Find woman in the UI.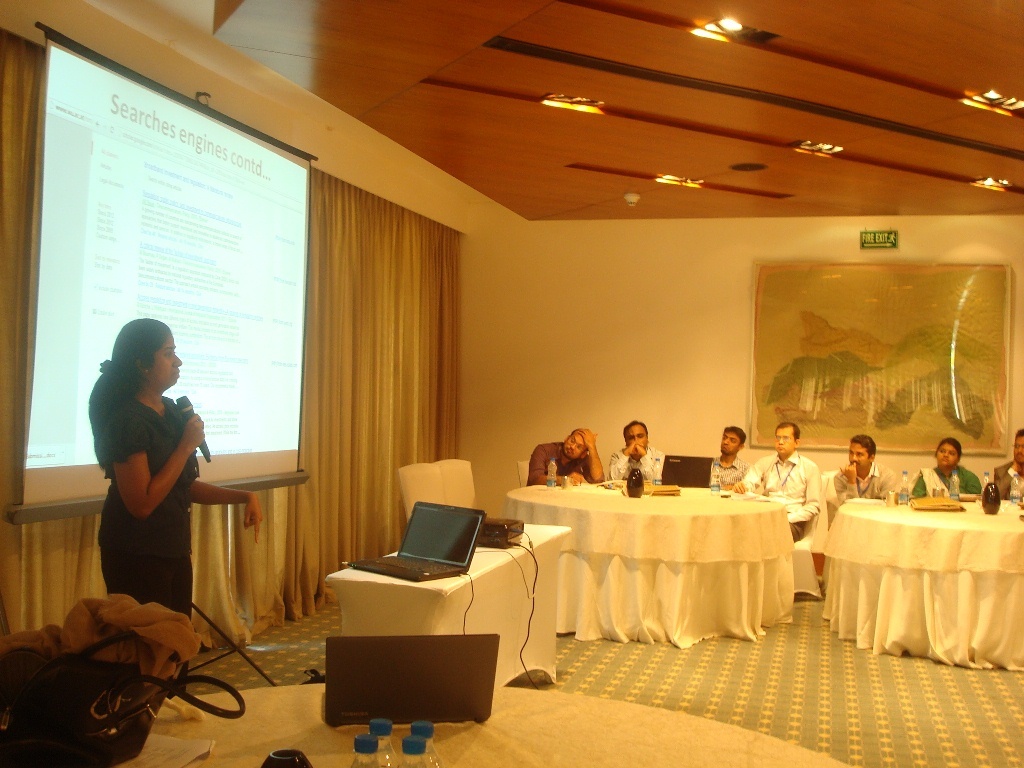
UI element at {"left": 59, "top": 324, "right": 254, "bottom": 699}.
